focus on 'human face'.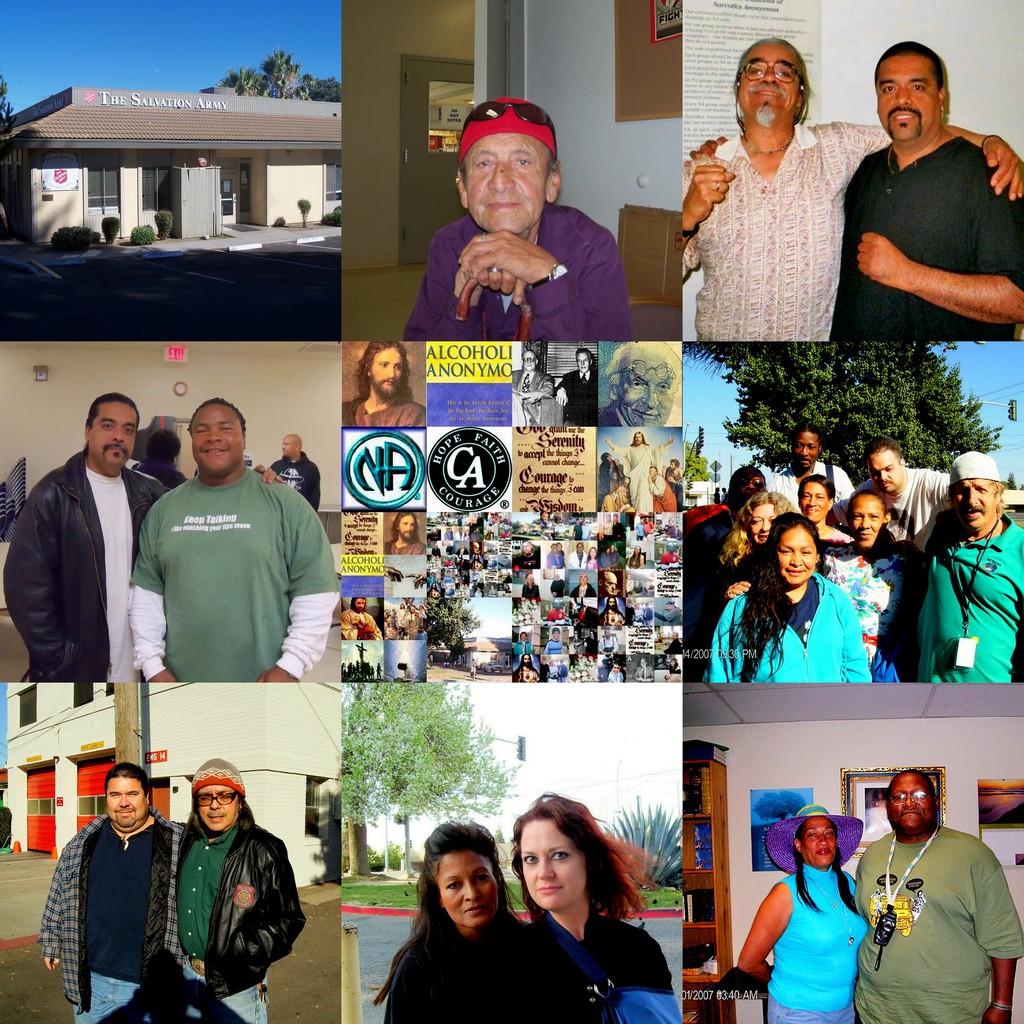
Focused at left=740, top=38, right=800, bottom=124.
